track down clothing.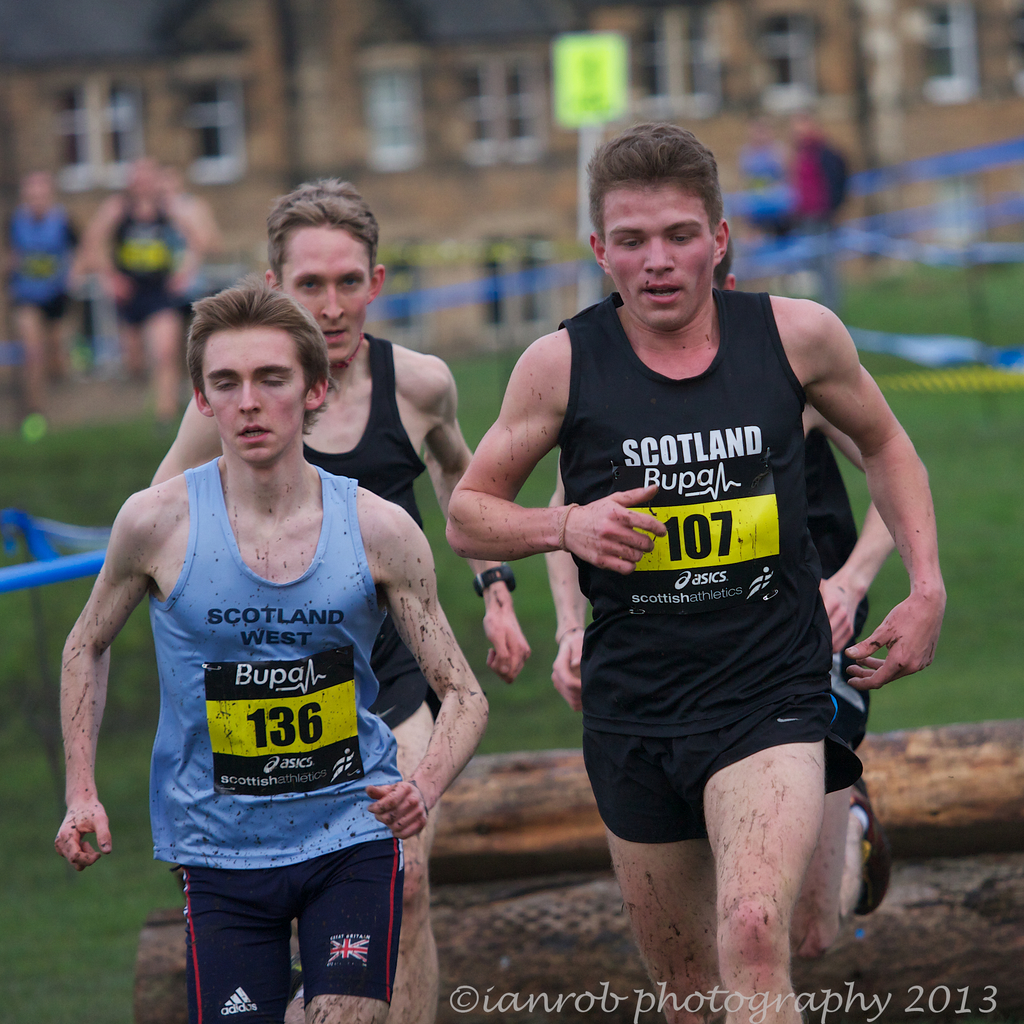
Tracked to region(120, 395, 431, 961).
